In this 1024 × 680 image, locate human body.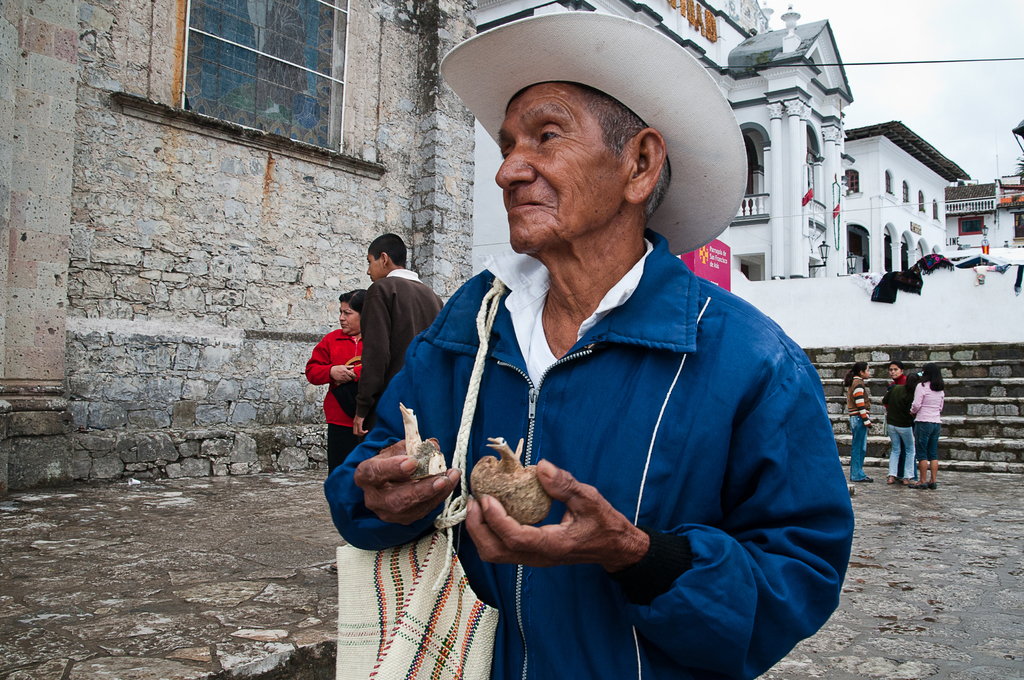
Bounding box: <bbox>880, 374, 909, 478</bbox>.
